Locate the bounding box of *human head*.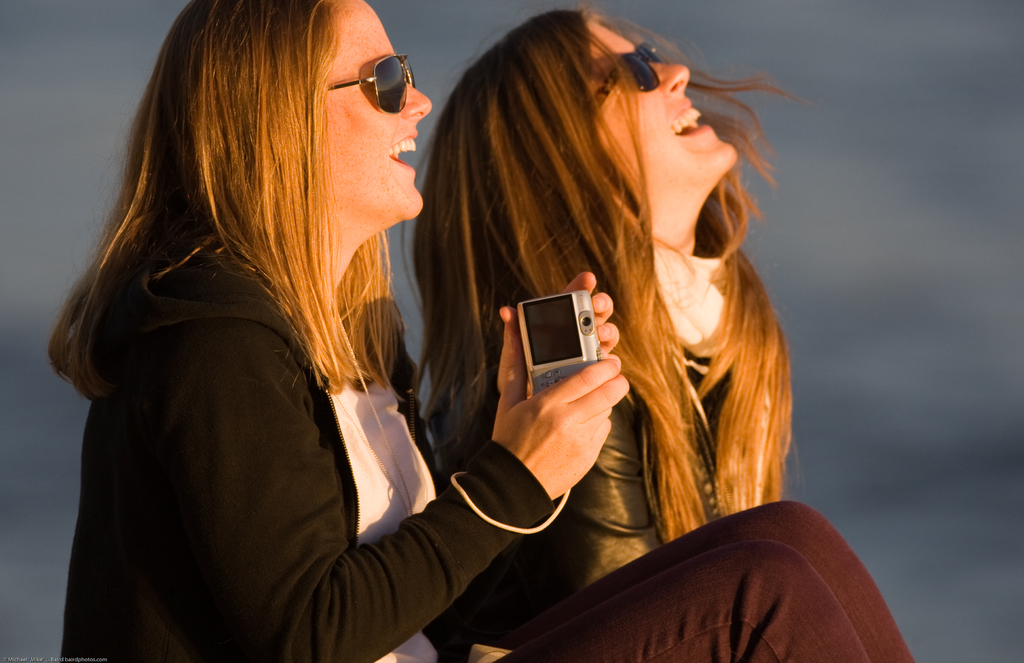
Bounding box: 441:26:762:357.
